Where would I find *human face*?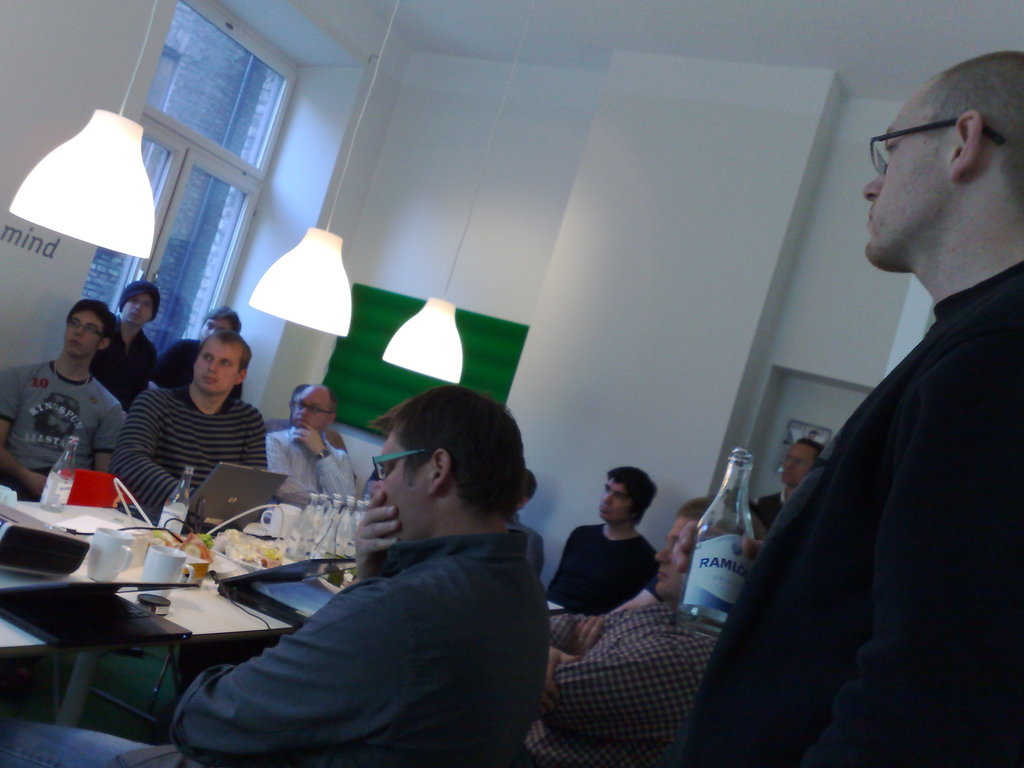
At 371:433:436:540.
